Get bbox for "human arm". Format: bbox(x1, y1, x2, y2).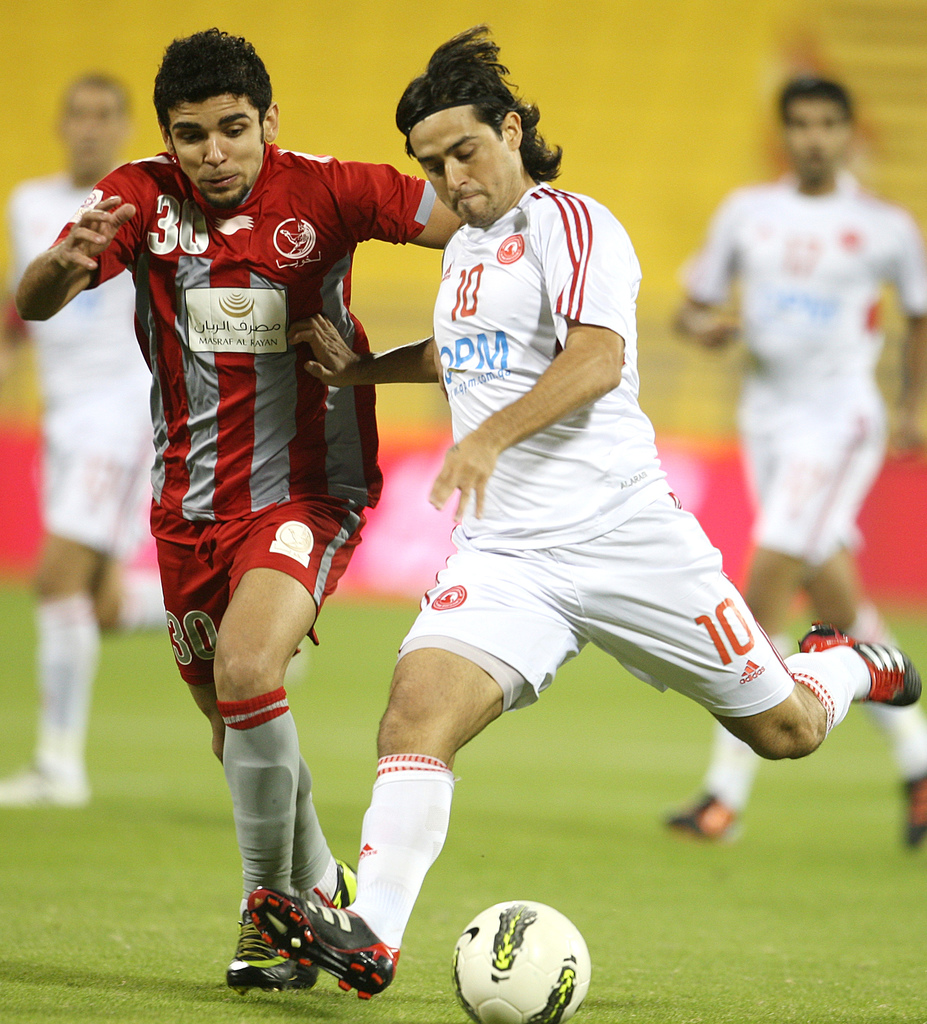
bbox(305, 316, 440, 390).
